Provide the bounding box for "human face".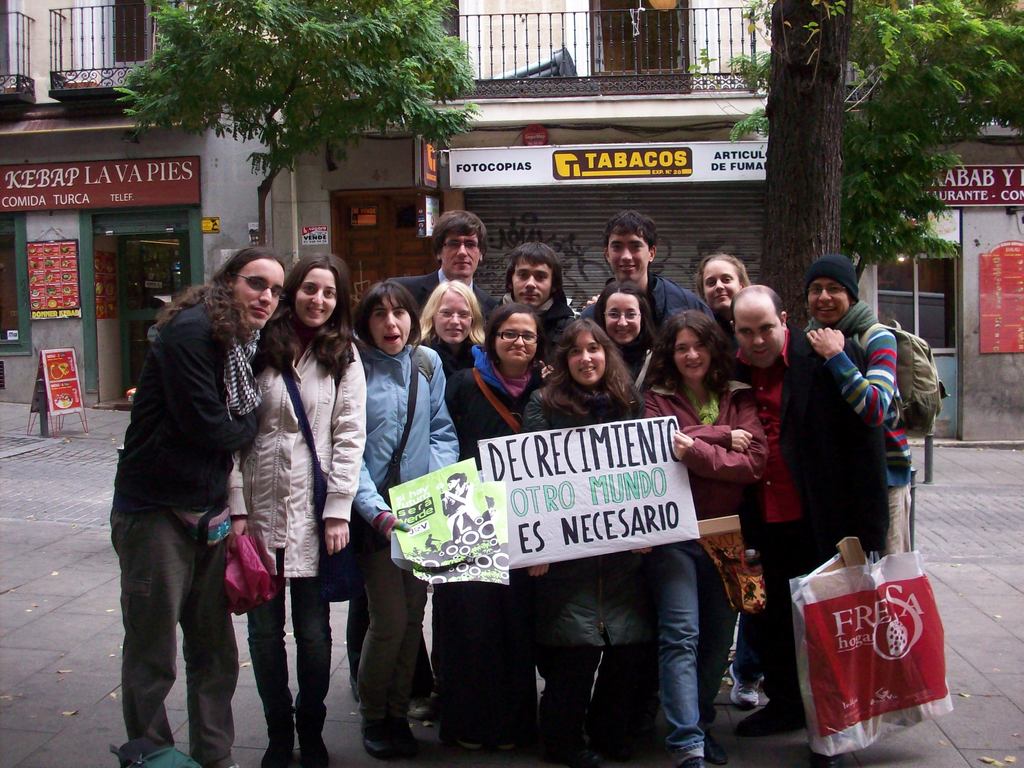
<bbox>610, 230, 648, 284</bbox>.
